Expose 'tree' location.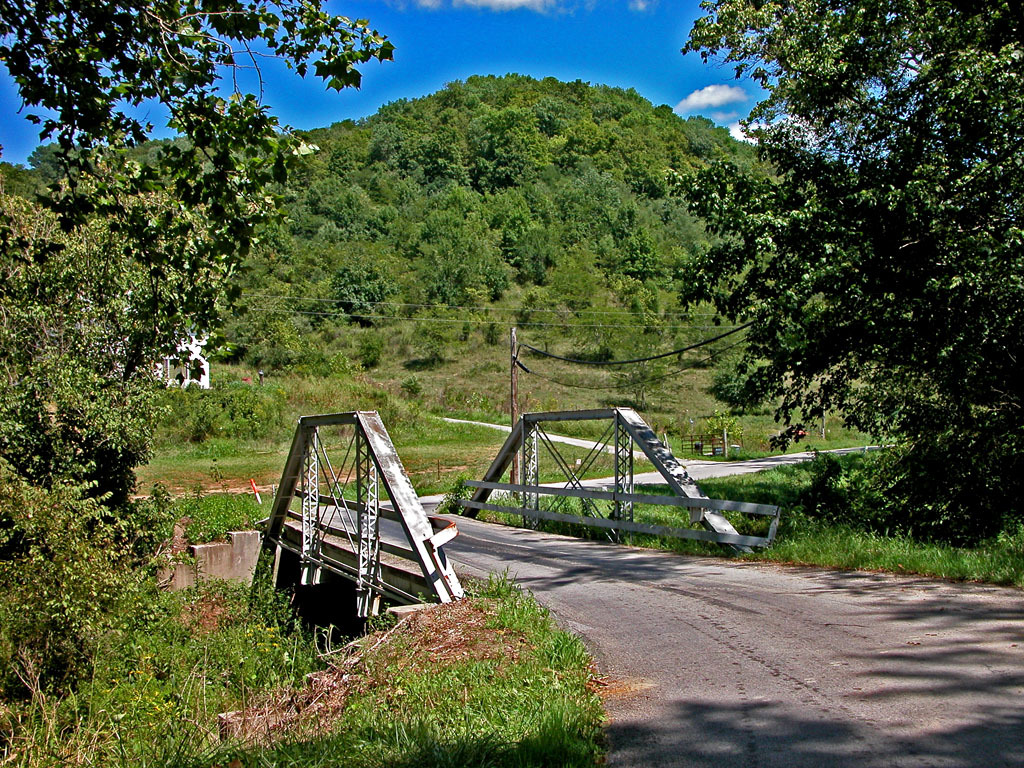
Exposed at 351:76:497:322.
